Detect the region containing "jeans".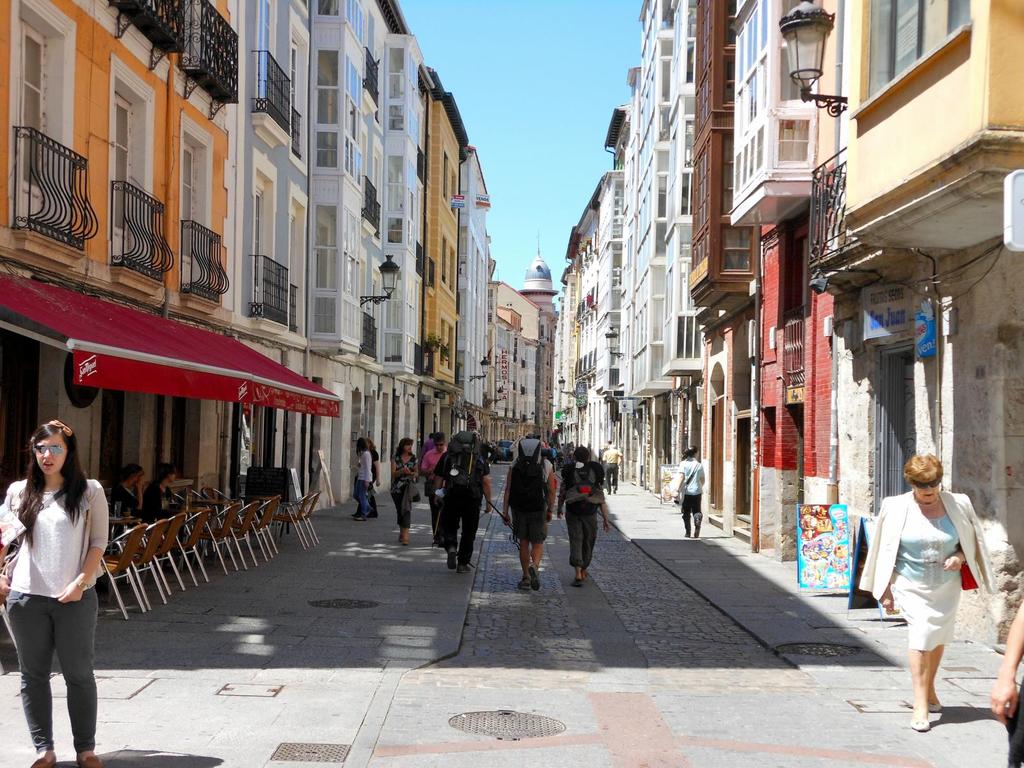
x1=22 y1=603 x2=94 y2=754.
